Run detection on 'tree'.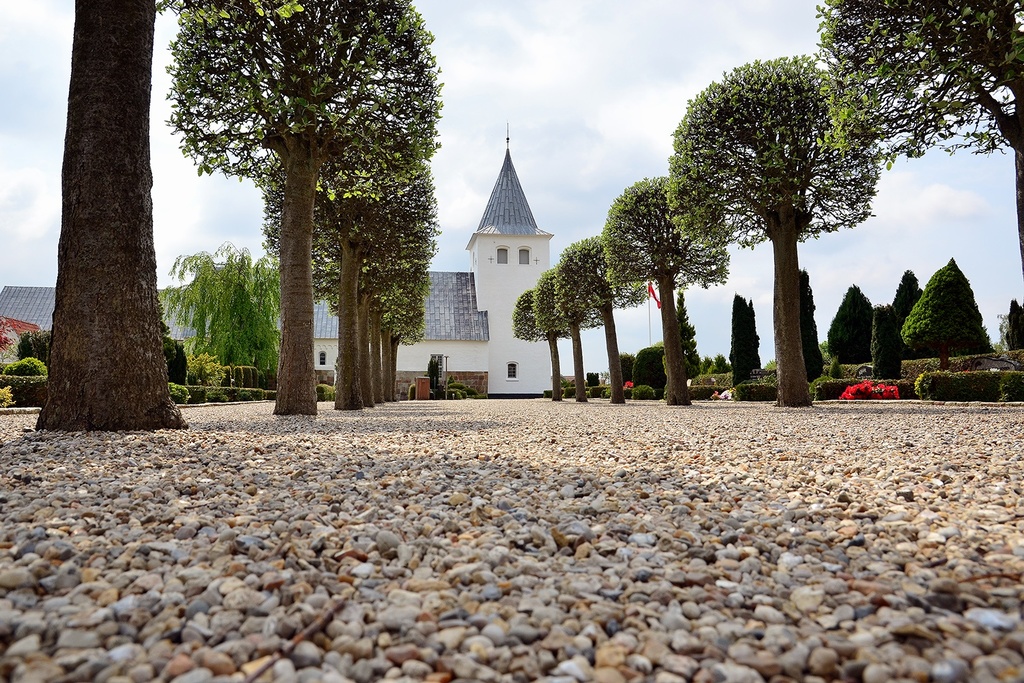
Result: 533 266 610 402.
